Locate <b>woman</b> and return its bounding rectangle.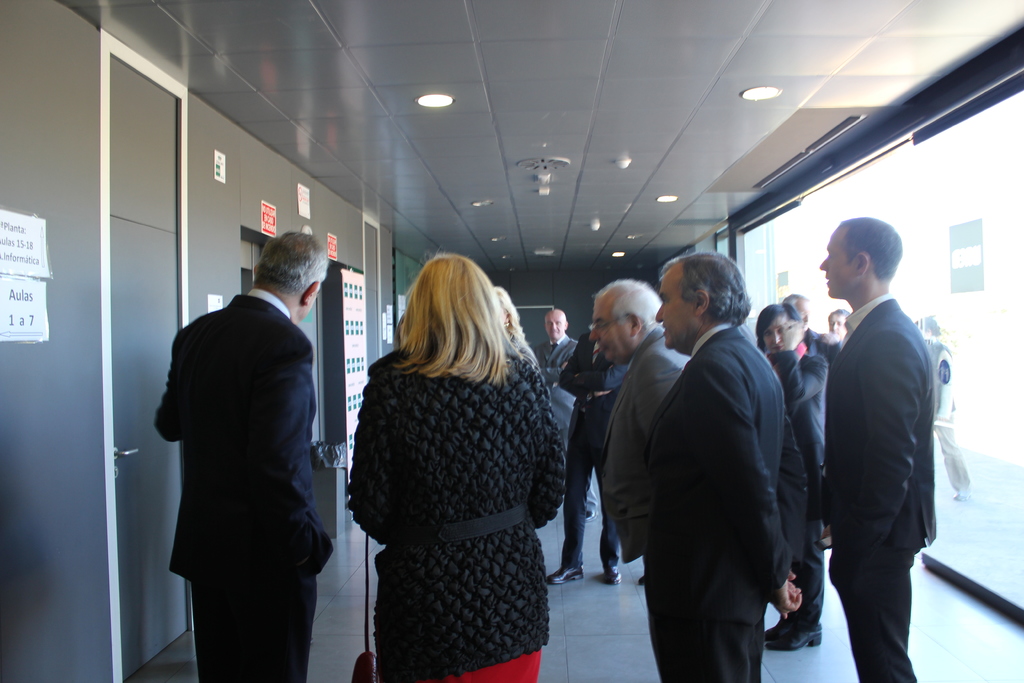
crop(335, 249, 586, 682).
